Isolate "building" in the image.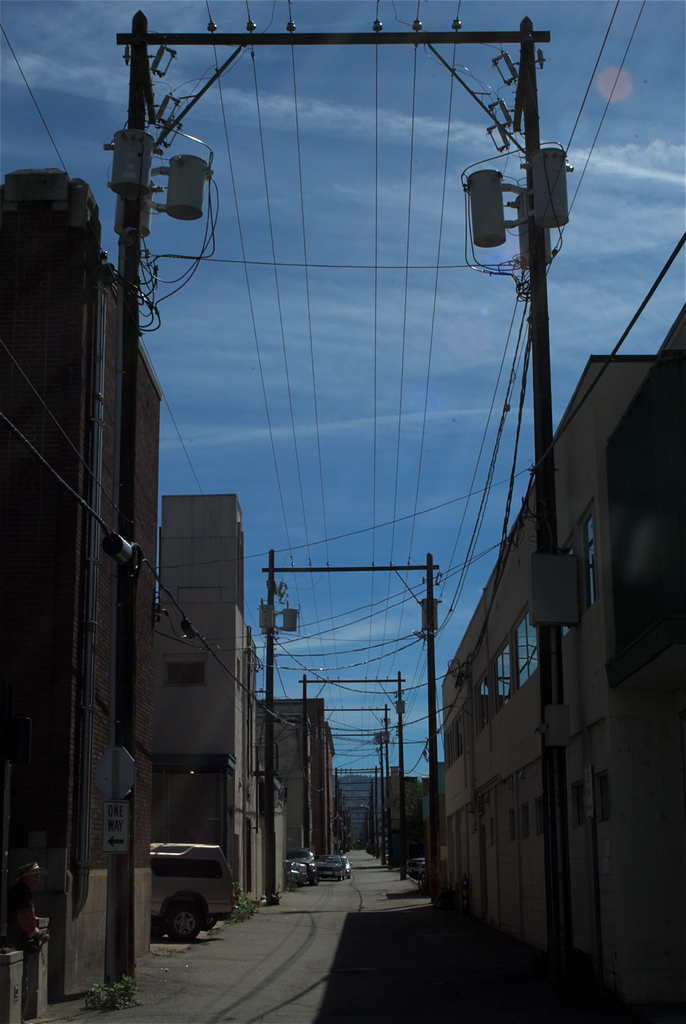
Isolated region: x1=440, y1=304, x2=685, y2=1009.
